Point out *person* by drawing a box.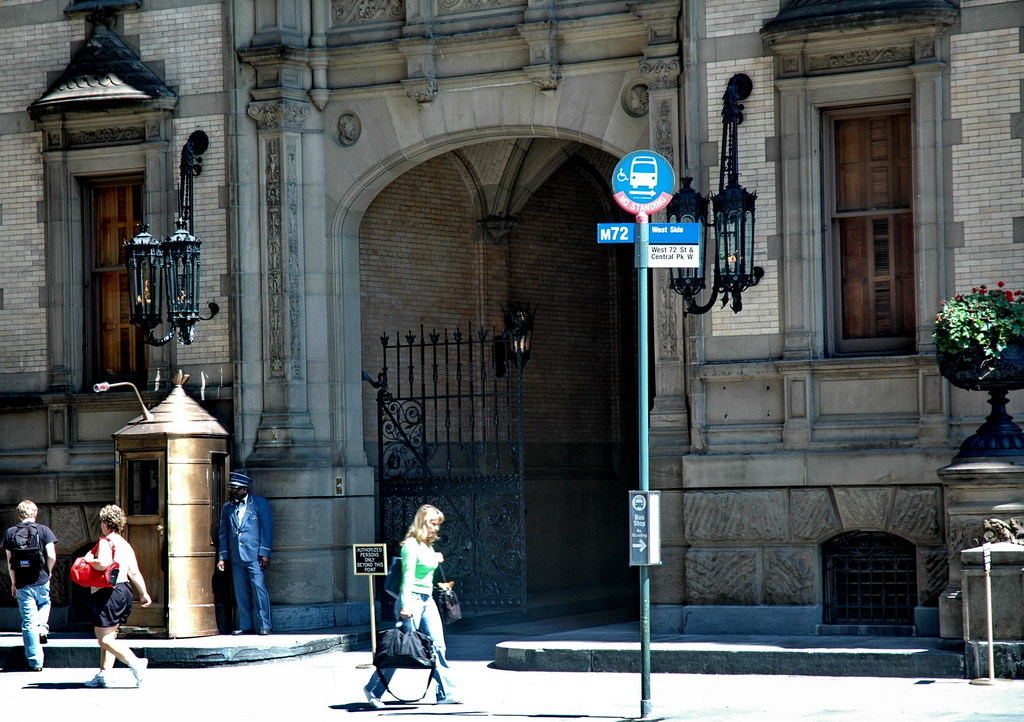
BBox(366, 509, 450, 698).
